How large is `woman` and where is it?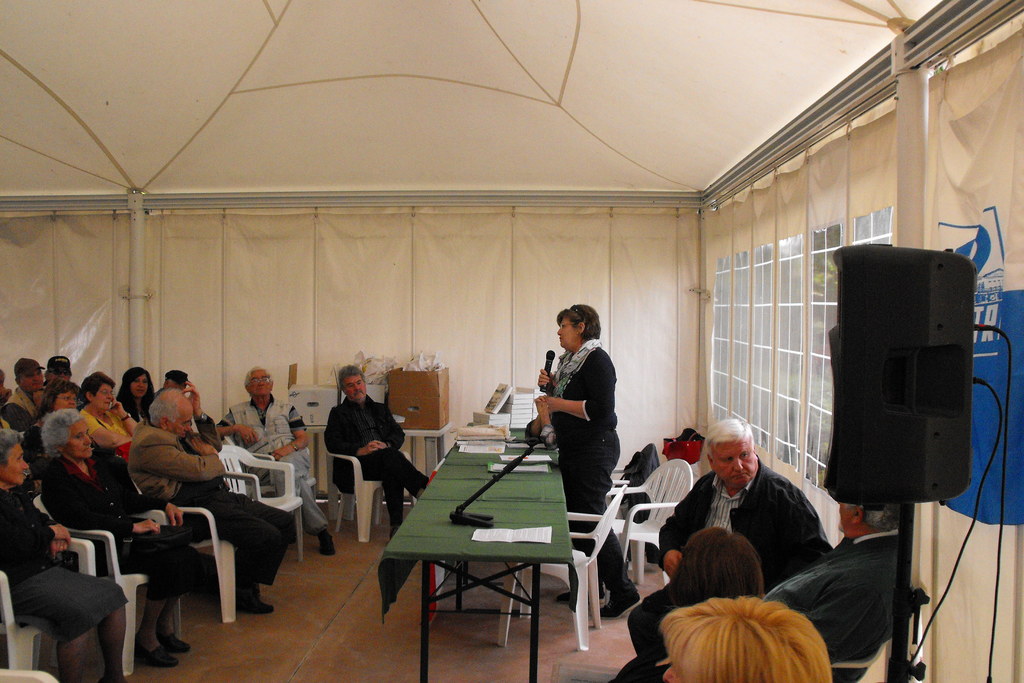
Bounding box: 0,429,132,682.
